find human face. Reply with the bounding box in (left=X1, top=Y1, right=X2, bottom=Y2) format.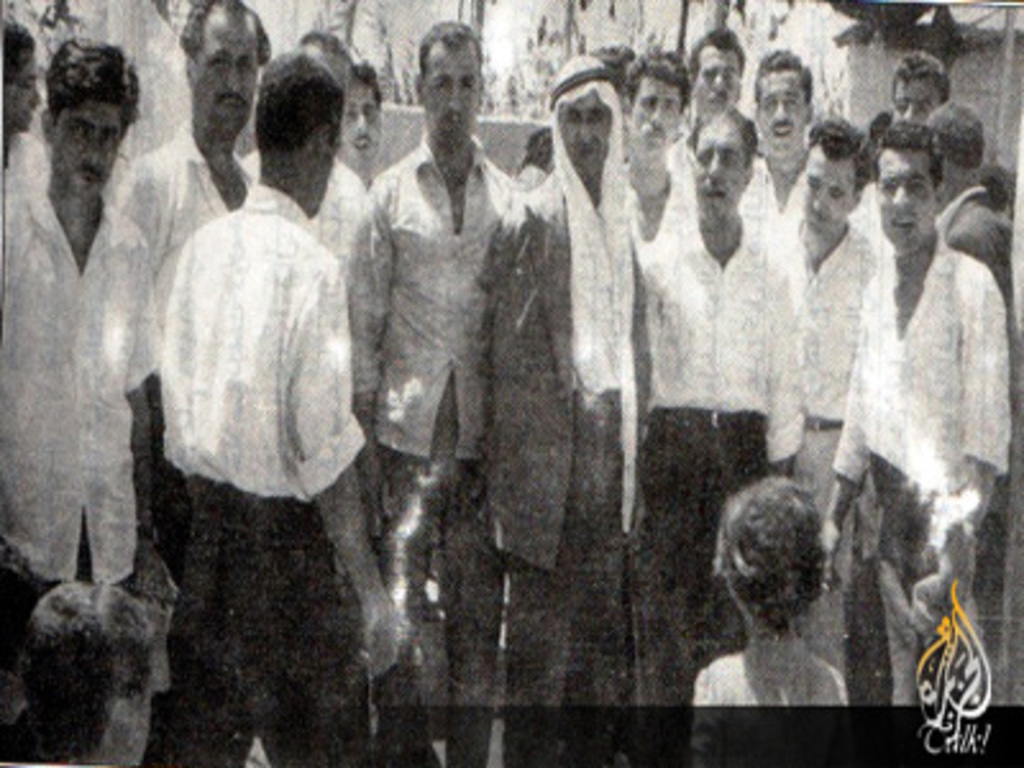
(left=200, top=20, right=256, bottom=143).
